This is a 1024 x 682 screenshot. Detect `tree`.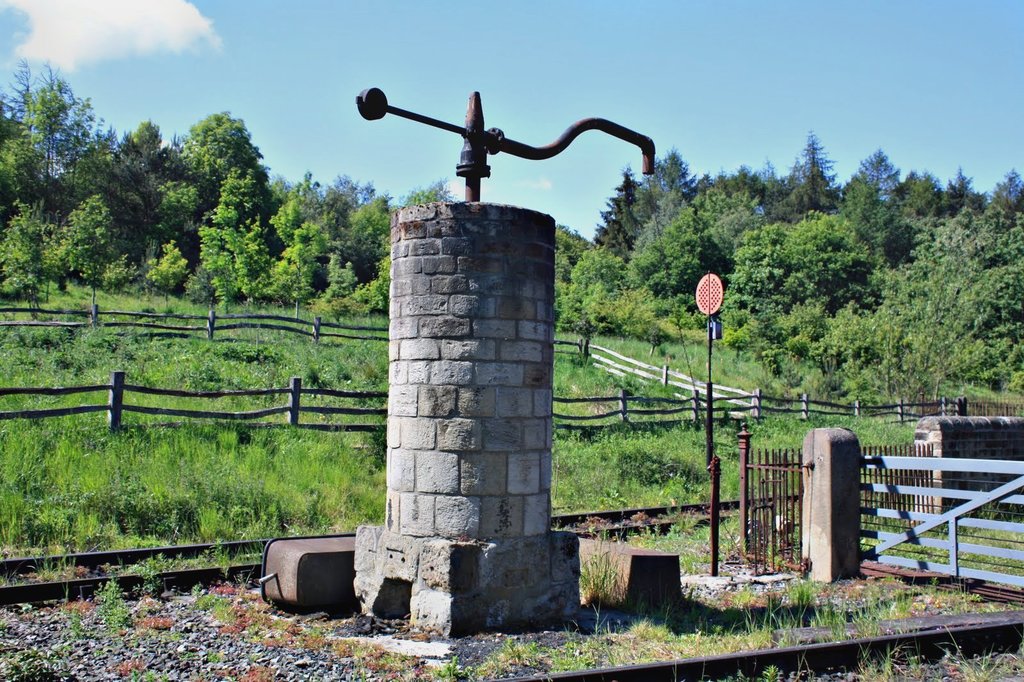
x1=137, y1=239, x2=192, y2=307.
